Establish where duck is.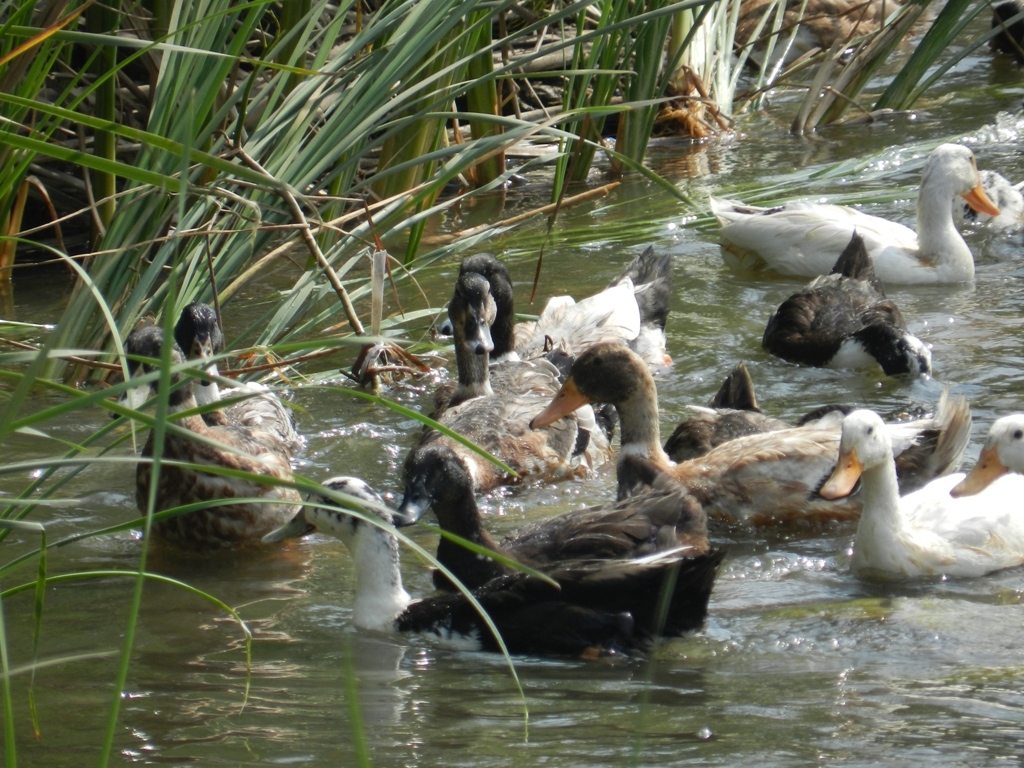
Established at 388, 443, 723, 657.
